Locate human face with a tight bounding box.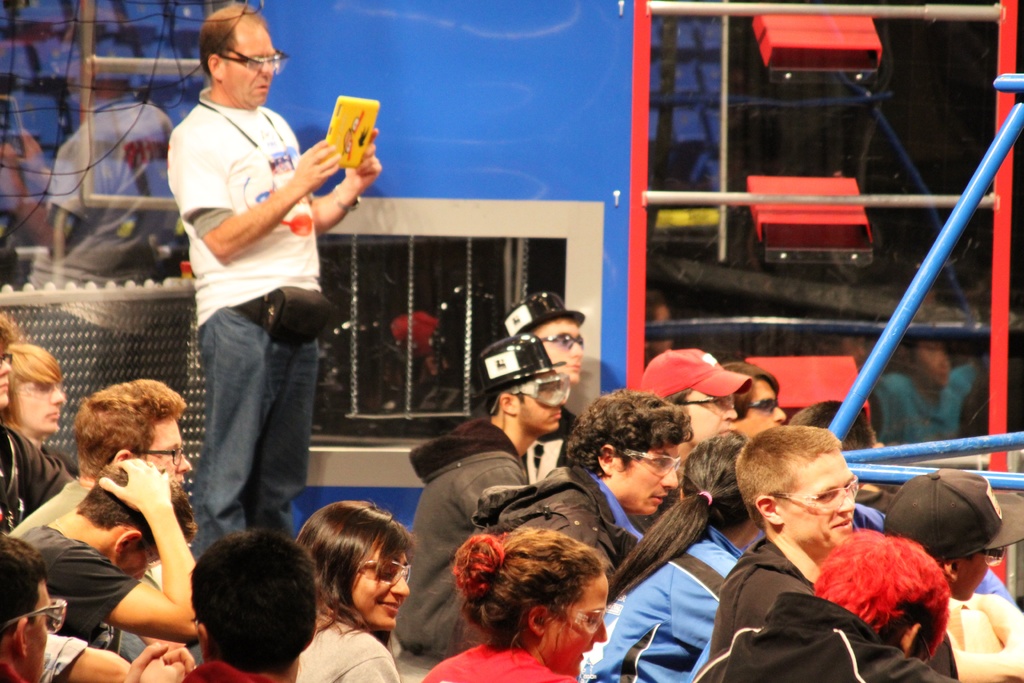
locate(612, 444, 680, 518).
